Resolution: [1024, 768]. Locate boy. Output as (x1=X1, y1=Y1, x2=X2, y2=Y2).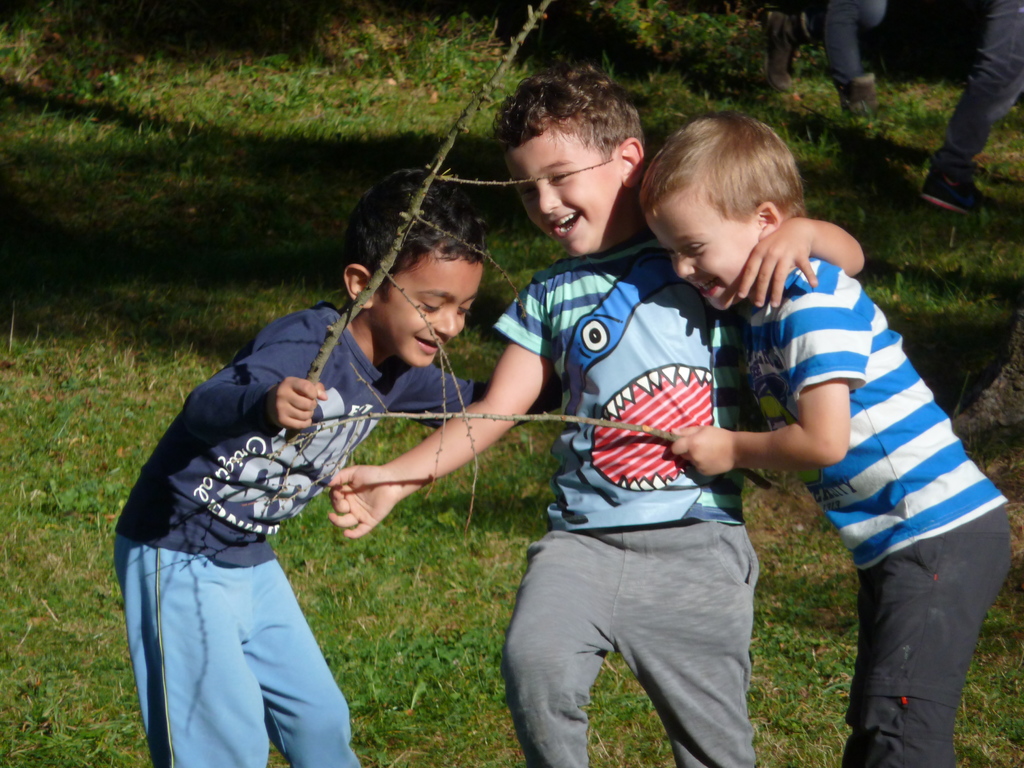
(x1=116, y1=170, x2=571, y2=767).
